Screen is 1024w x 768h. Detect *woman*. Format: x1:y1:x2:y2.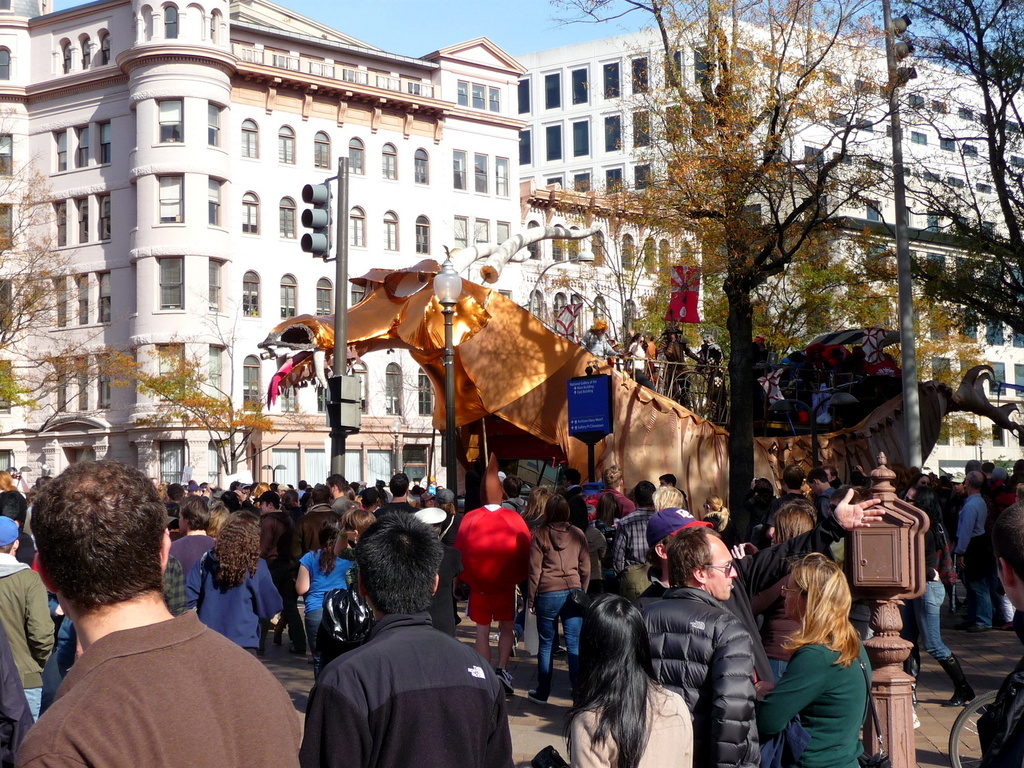
295:526:358:672.
